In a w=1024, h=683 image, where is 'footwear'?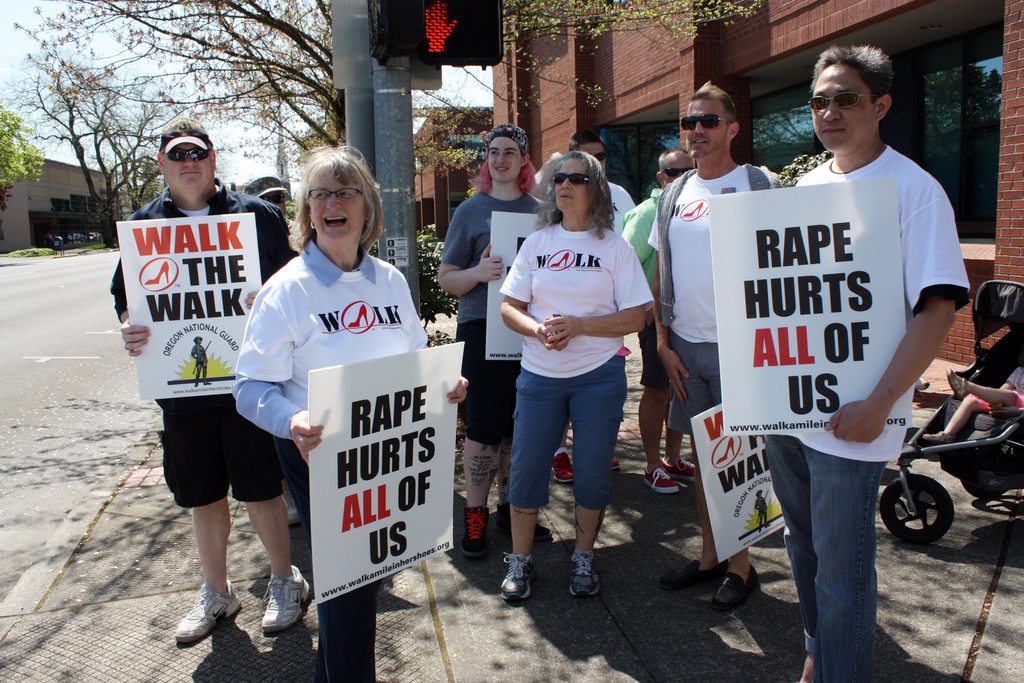
crop(503, 550, 534, 602).
